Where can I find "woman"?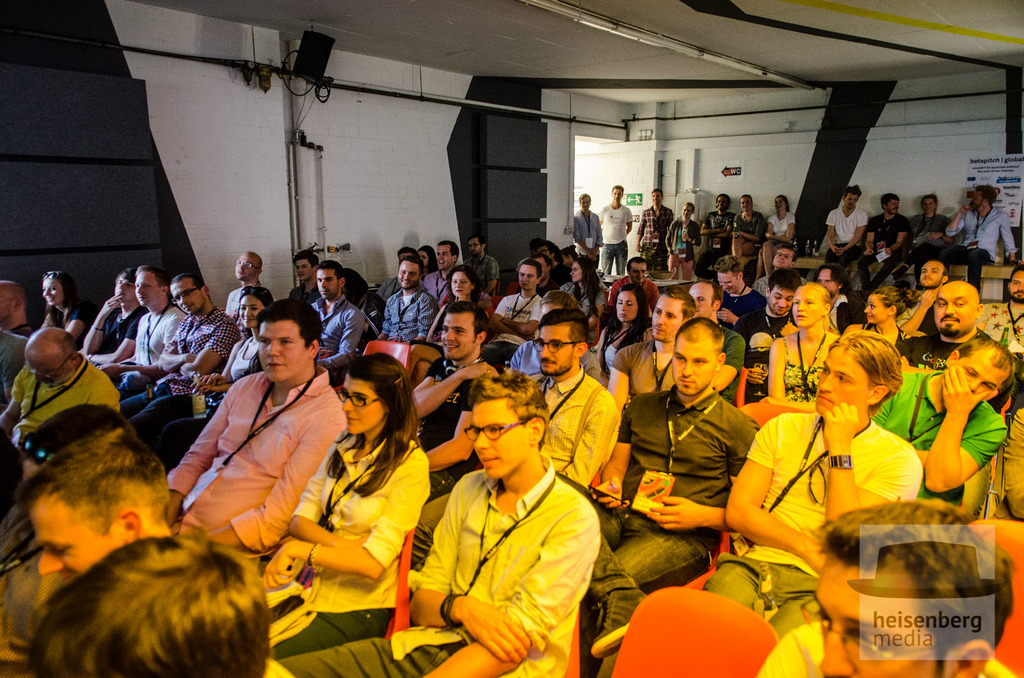
You can find it at bbox(754, 196, 798, 278).
